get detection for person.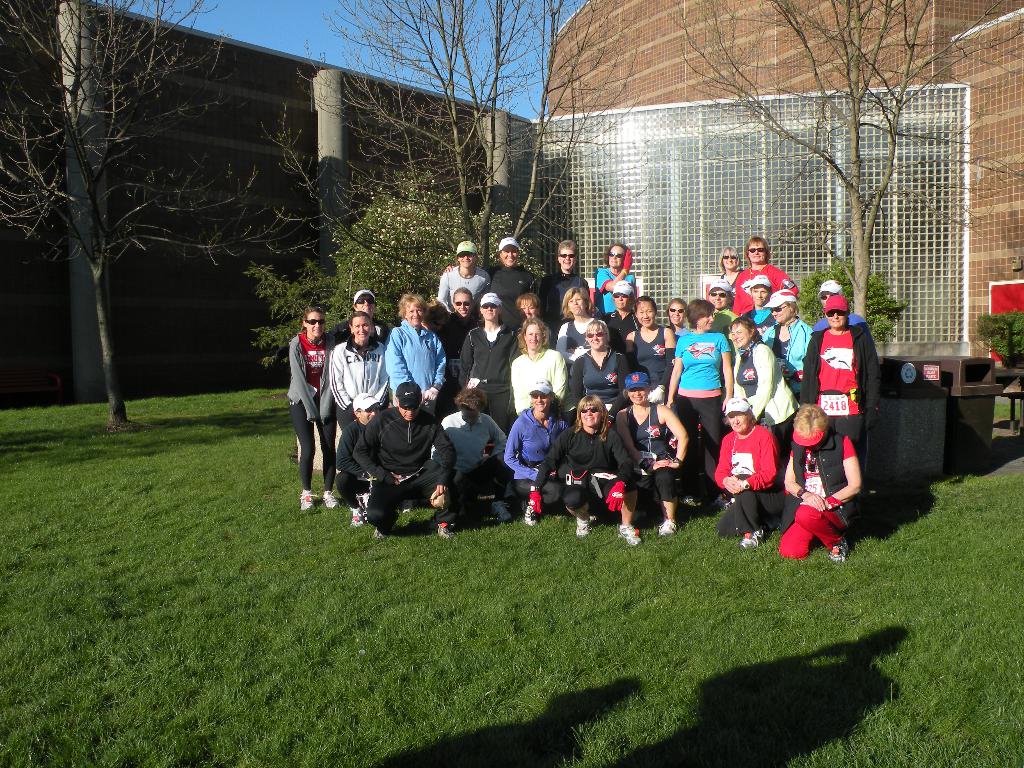
Detection: <bbox>451, 289, 517, 426</bbox>.
